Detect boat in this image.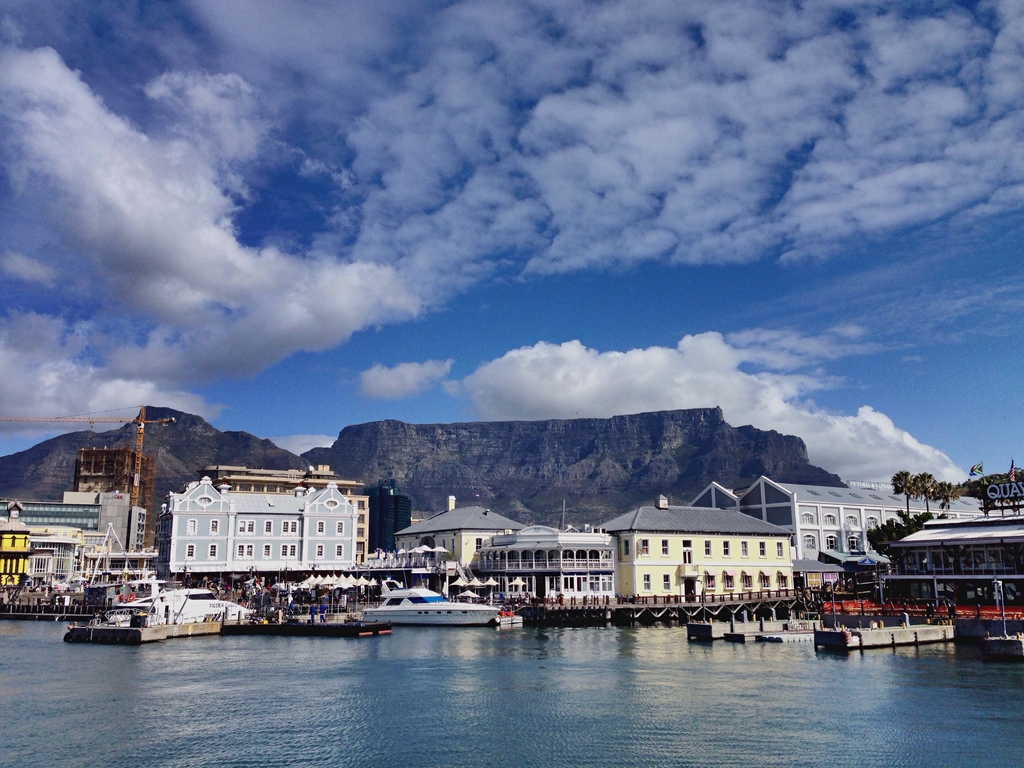
Detection: [124, 581, 250, 626].
